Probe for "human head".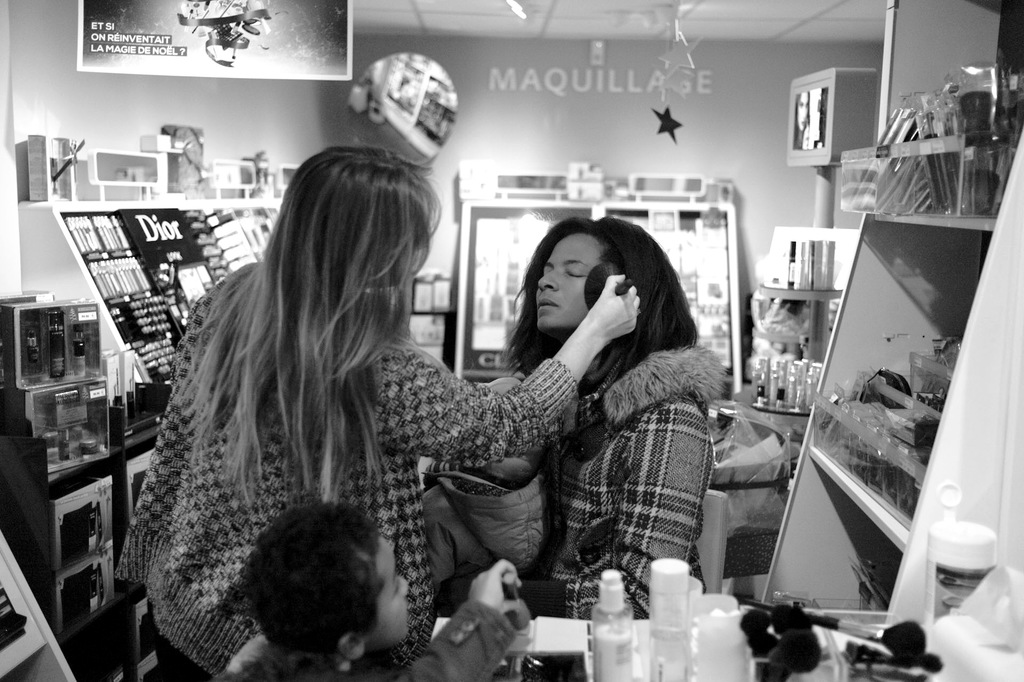
Probe result: 283/147/438/289.
